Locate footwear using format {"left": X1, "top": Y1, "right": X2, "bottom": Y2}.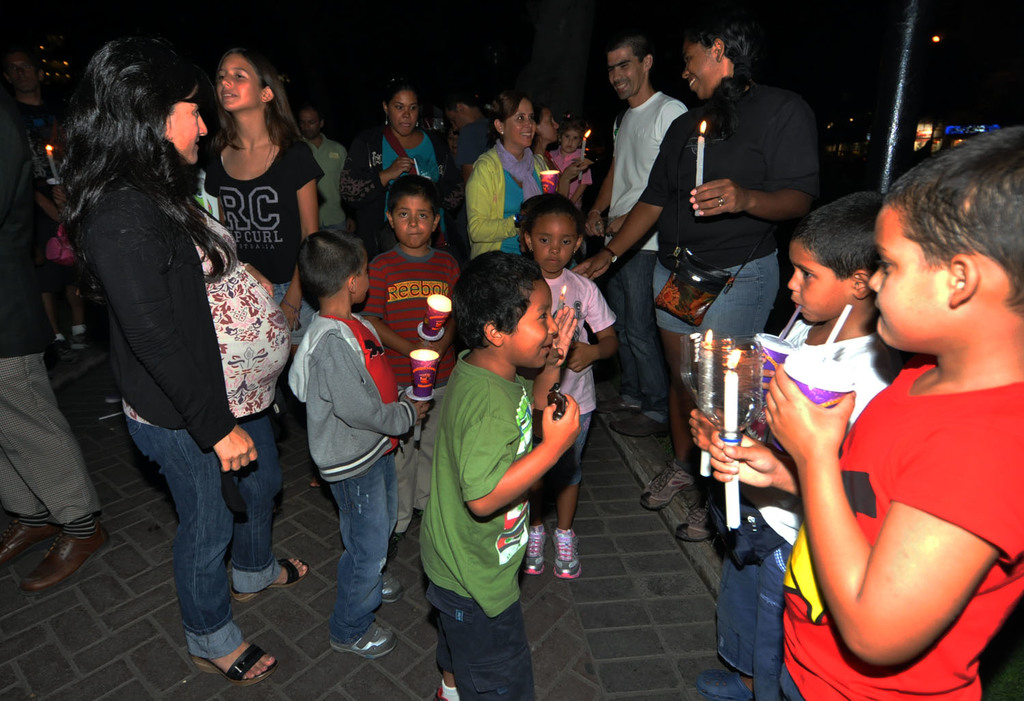
{"left": 587, "top": 386, "right": 641, "bottom": 412}.
